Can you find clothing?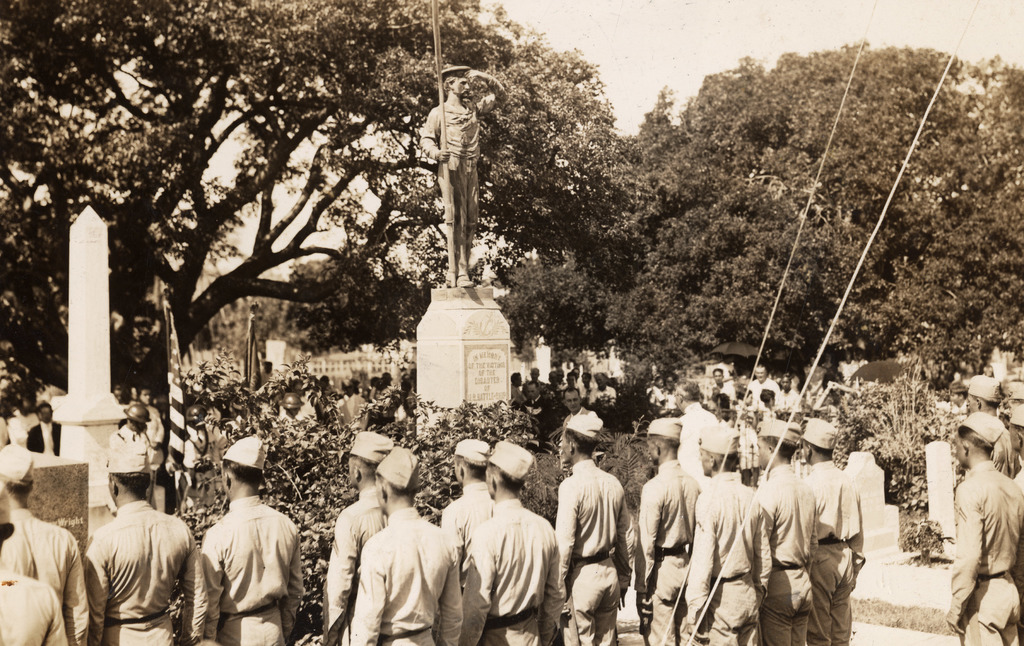
Yes, bounding box: BBox(79, 498, 211, 645).
